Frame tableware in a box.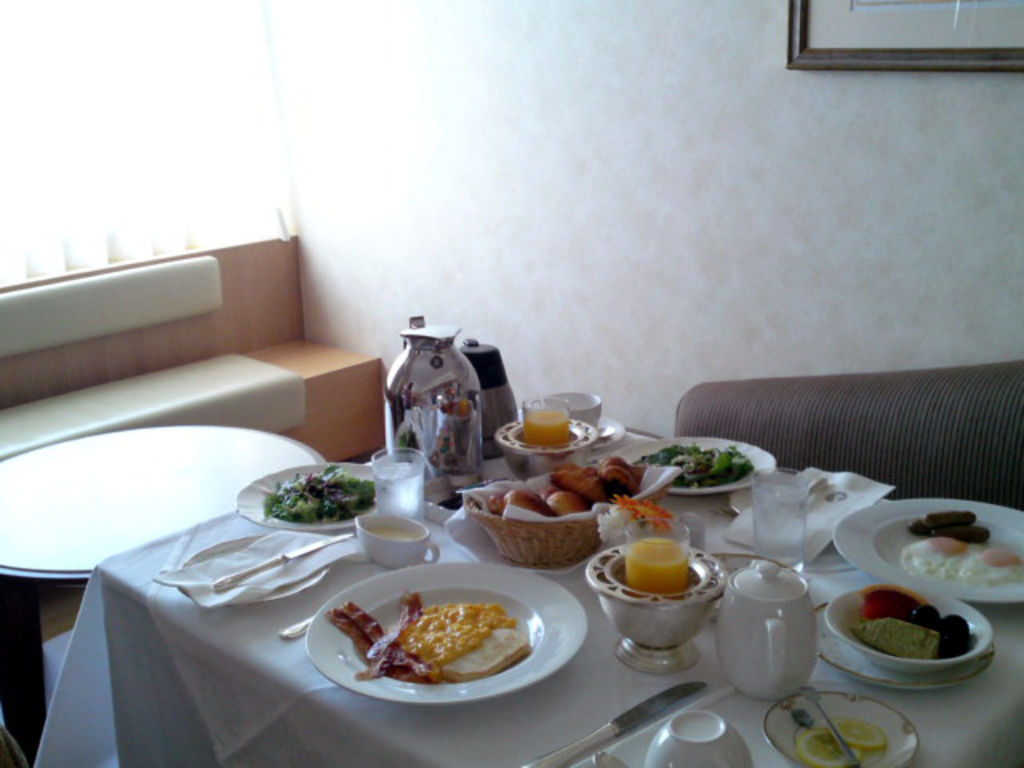
x1=714, y1=550, x2=814, y2=704.
